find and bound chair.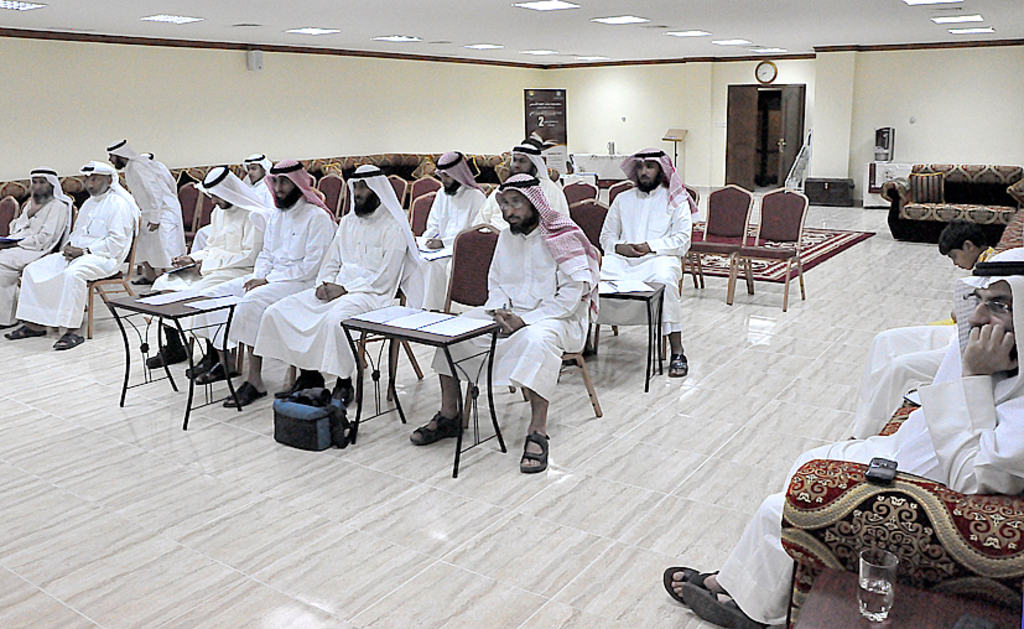
Bound: (568, 192, 617, 336).
